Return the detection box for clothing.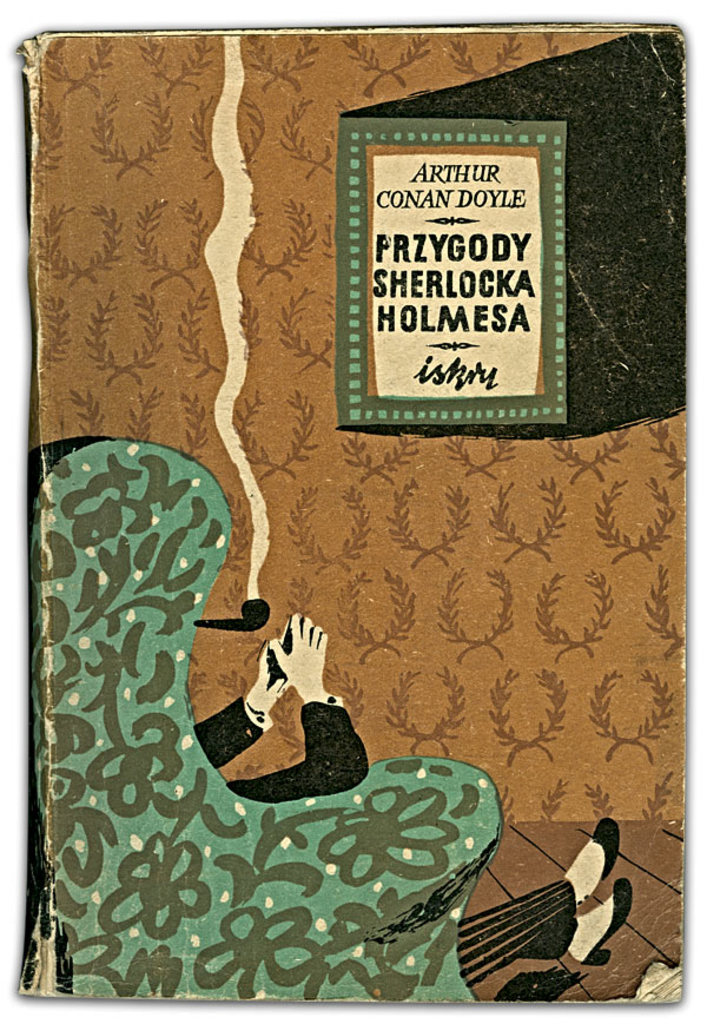
bbox(24, 440, 577, 1002).
